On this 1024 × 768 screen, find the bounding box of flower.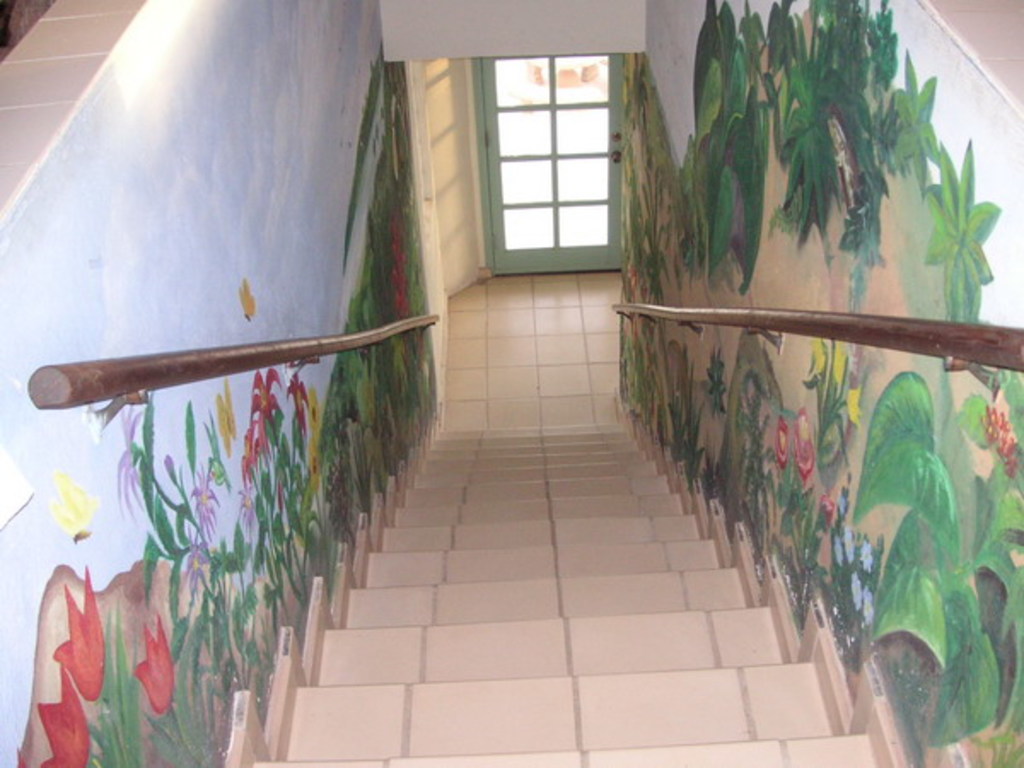
Bounding box: box(287, 374, 311, 439).
